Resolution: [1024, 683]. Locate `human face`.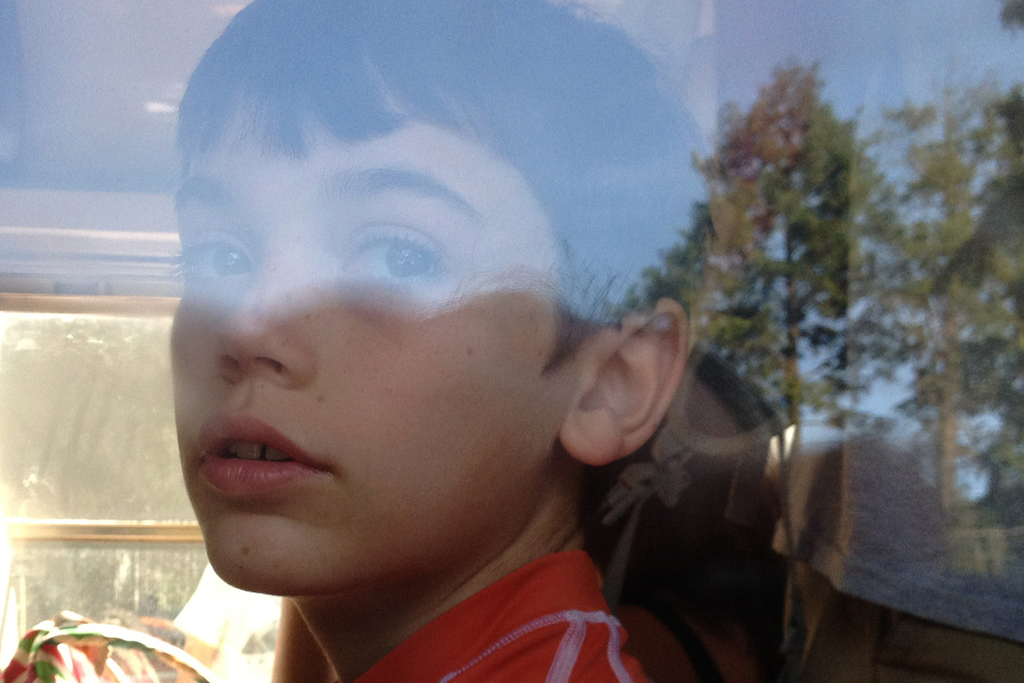
Rect(170, 90, 587, 583).
